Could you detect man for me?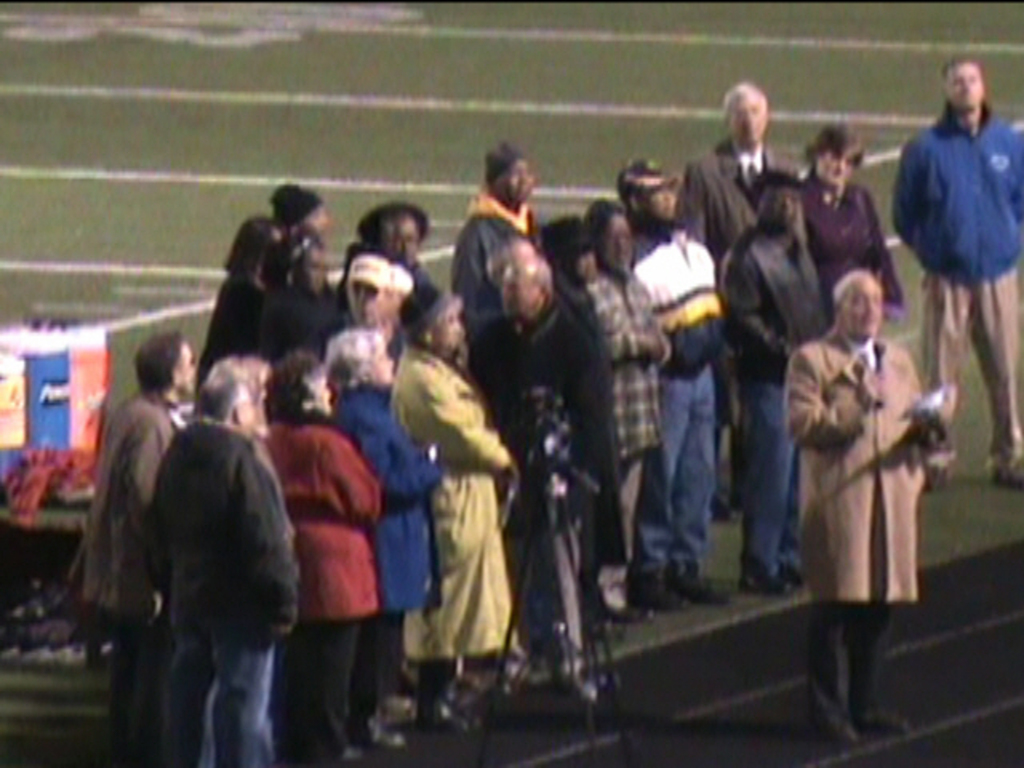
Detection result: crop(715, 174, 835, 595).
